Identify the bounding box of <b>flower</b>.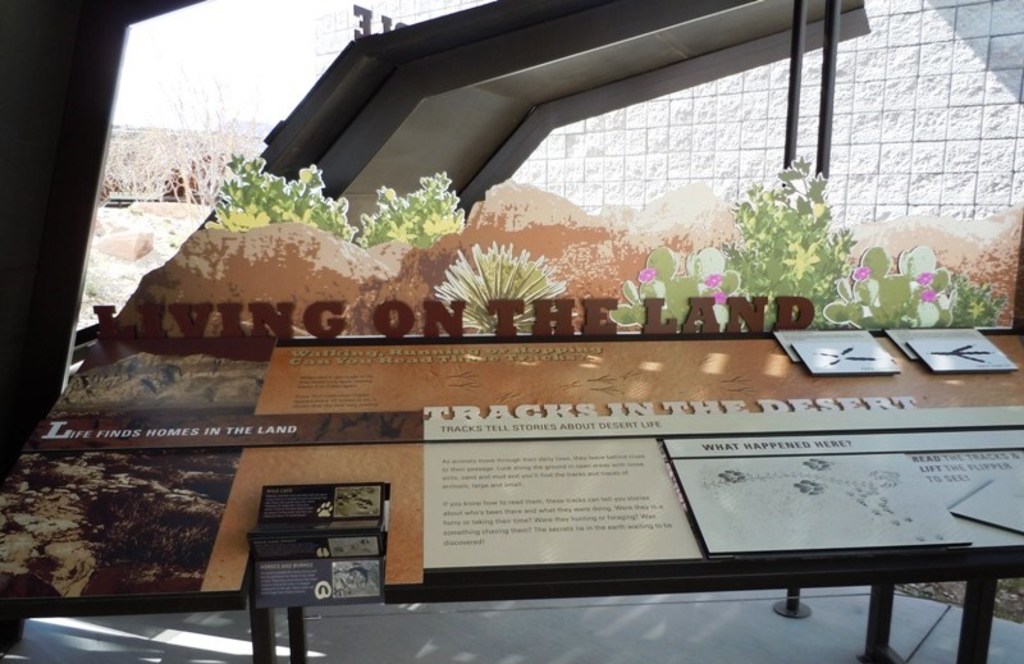
box=[635, 266, 654, 283].
